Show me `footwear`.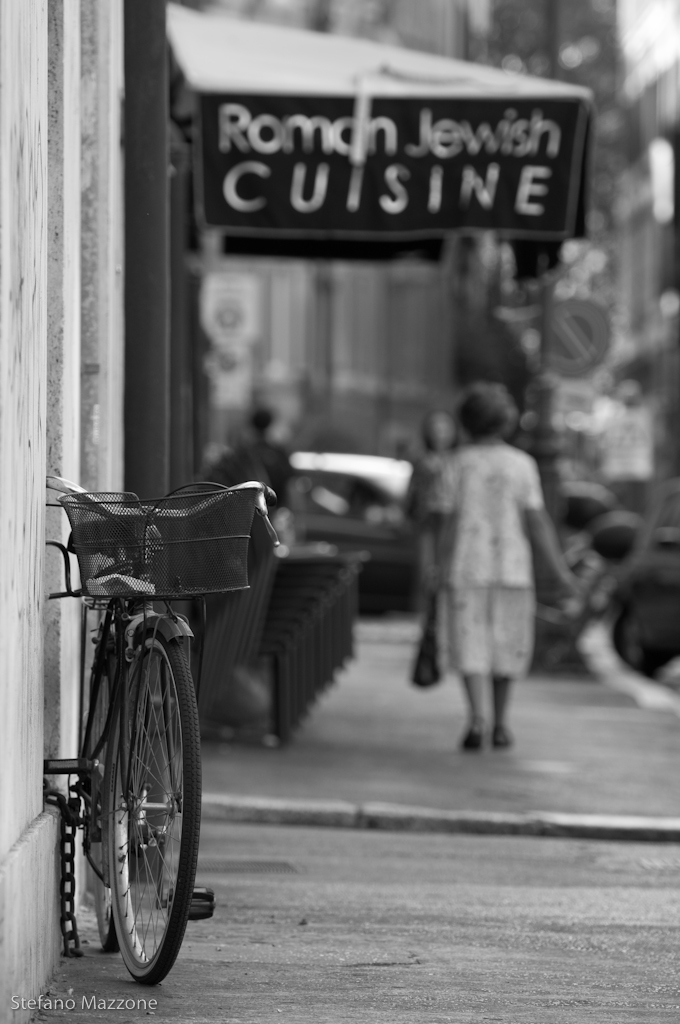
`footwear` is here: bbox=(460, 731, 483, 756).
